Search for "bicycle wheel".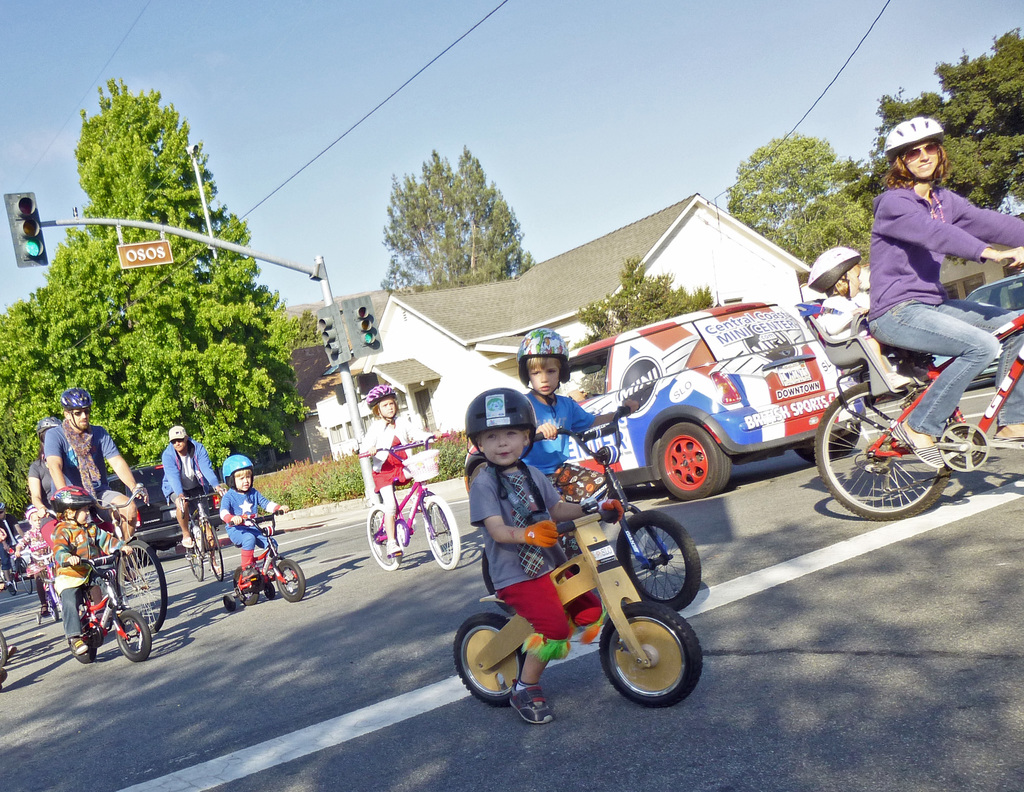
Found at l=72, t=614, r=97, b=662.
